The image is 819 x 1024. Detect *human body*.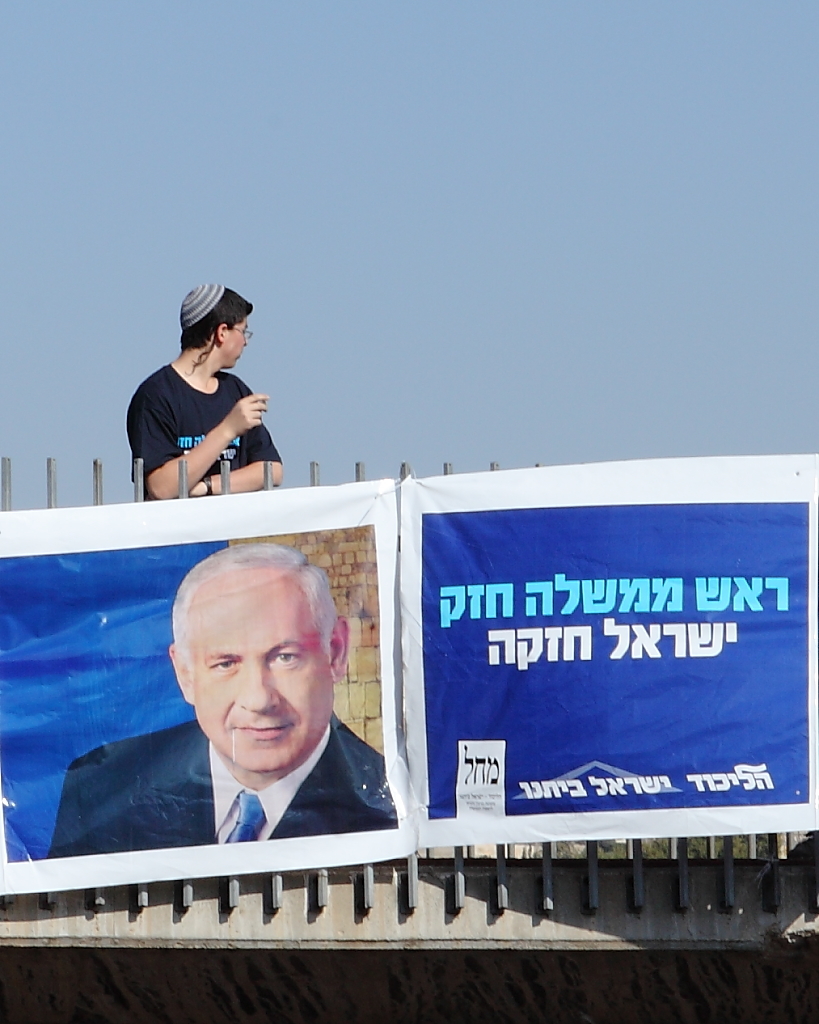
Detection: 122/280/296/518.
